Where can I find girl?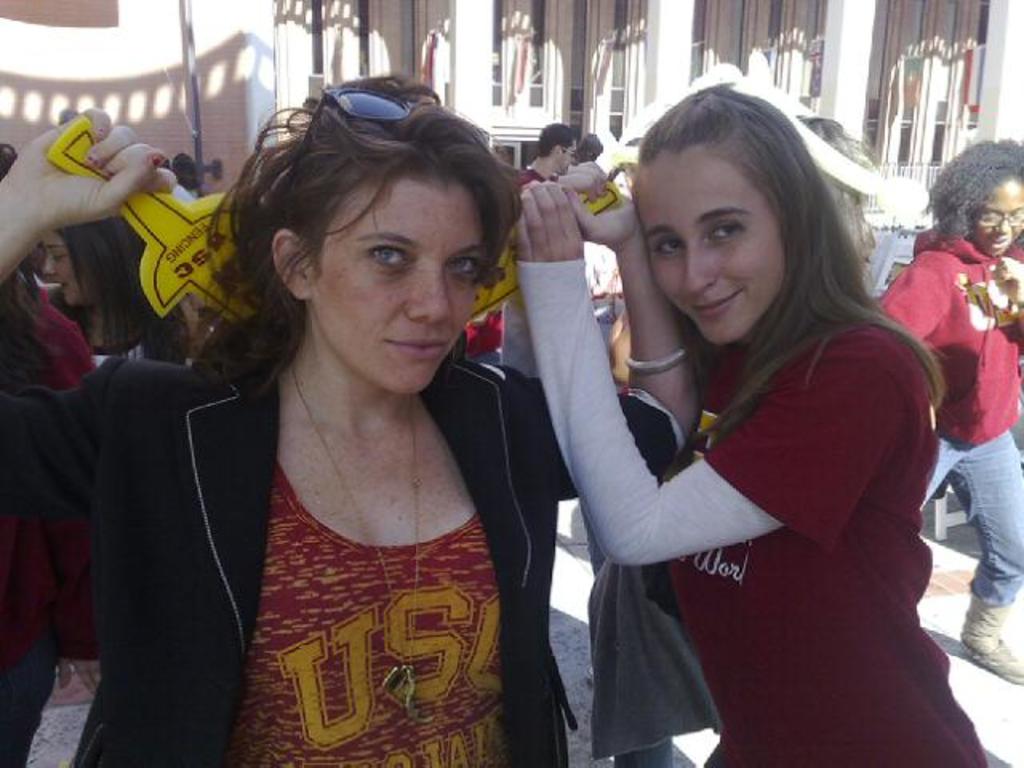
You can find it at 42/222/192/368.
